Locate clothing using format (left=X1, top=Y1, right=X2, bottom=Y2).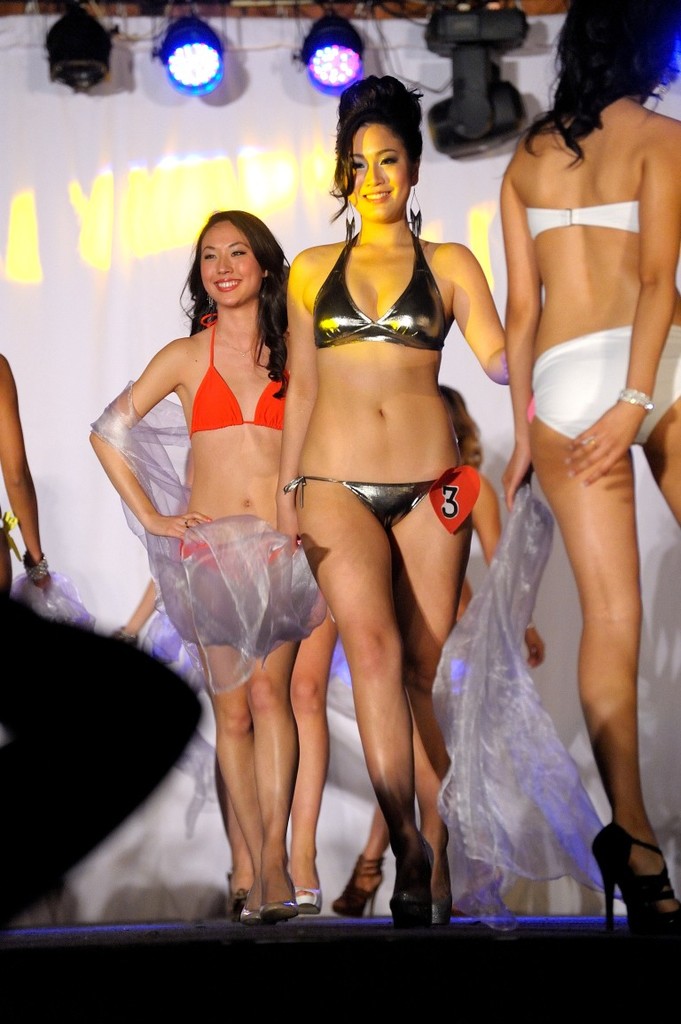
(left=520, top=201, right=639, bottom=242).
